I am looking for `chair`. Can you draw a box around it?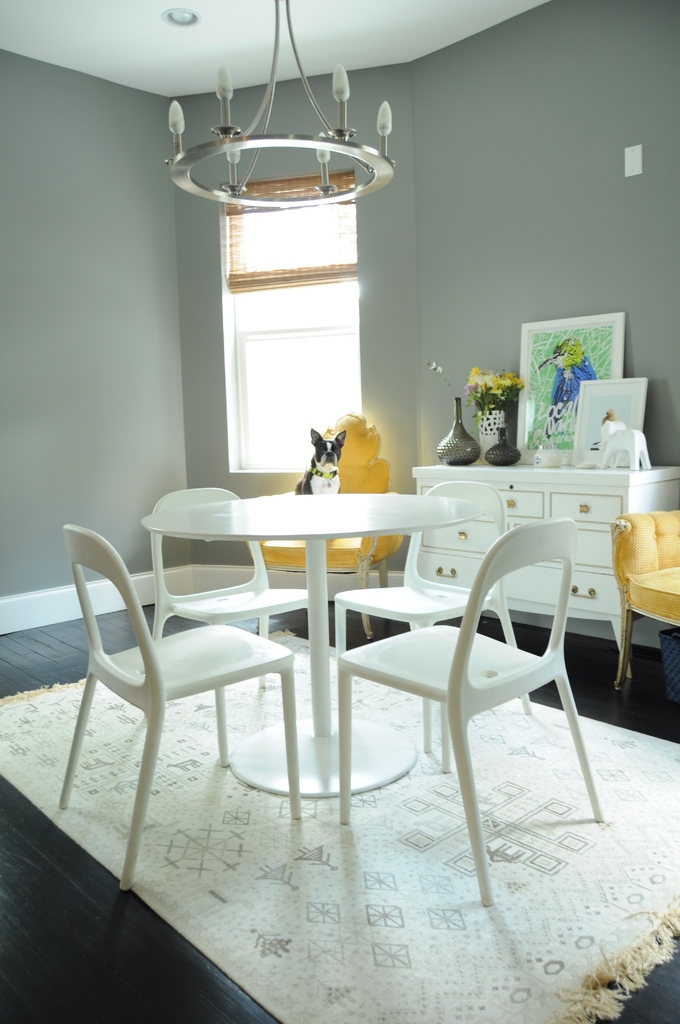
Sure, the bounding box is 245/406/413/641.
